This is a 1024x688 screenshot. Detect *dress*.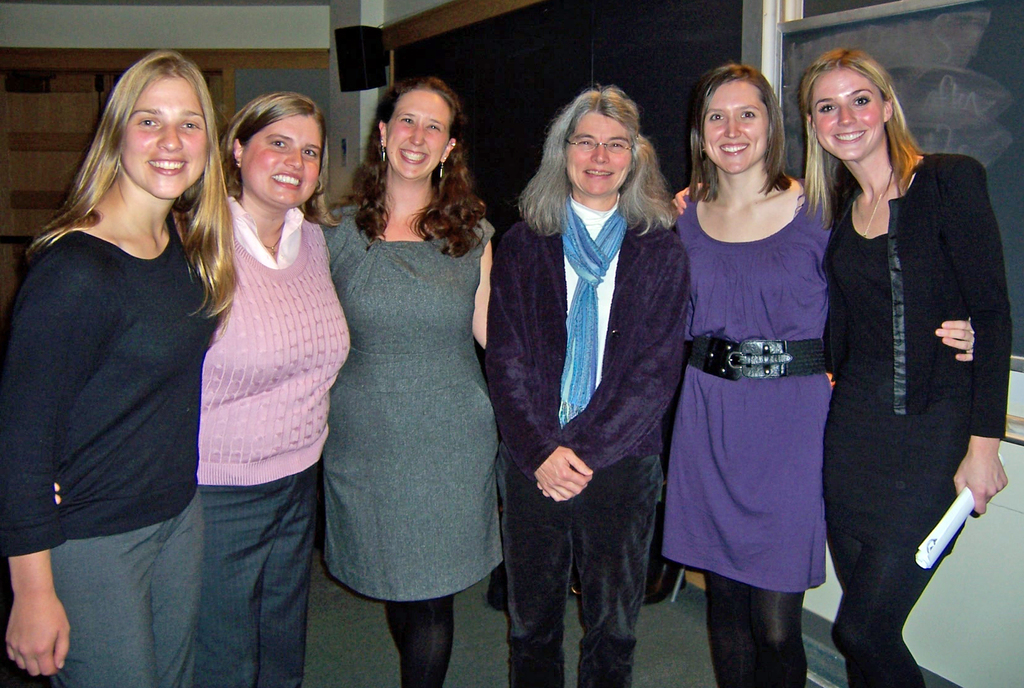
bbox(660, 182, 831, 595).
